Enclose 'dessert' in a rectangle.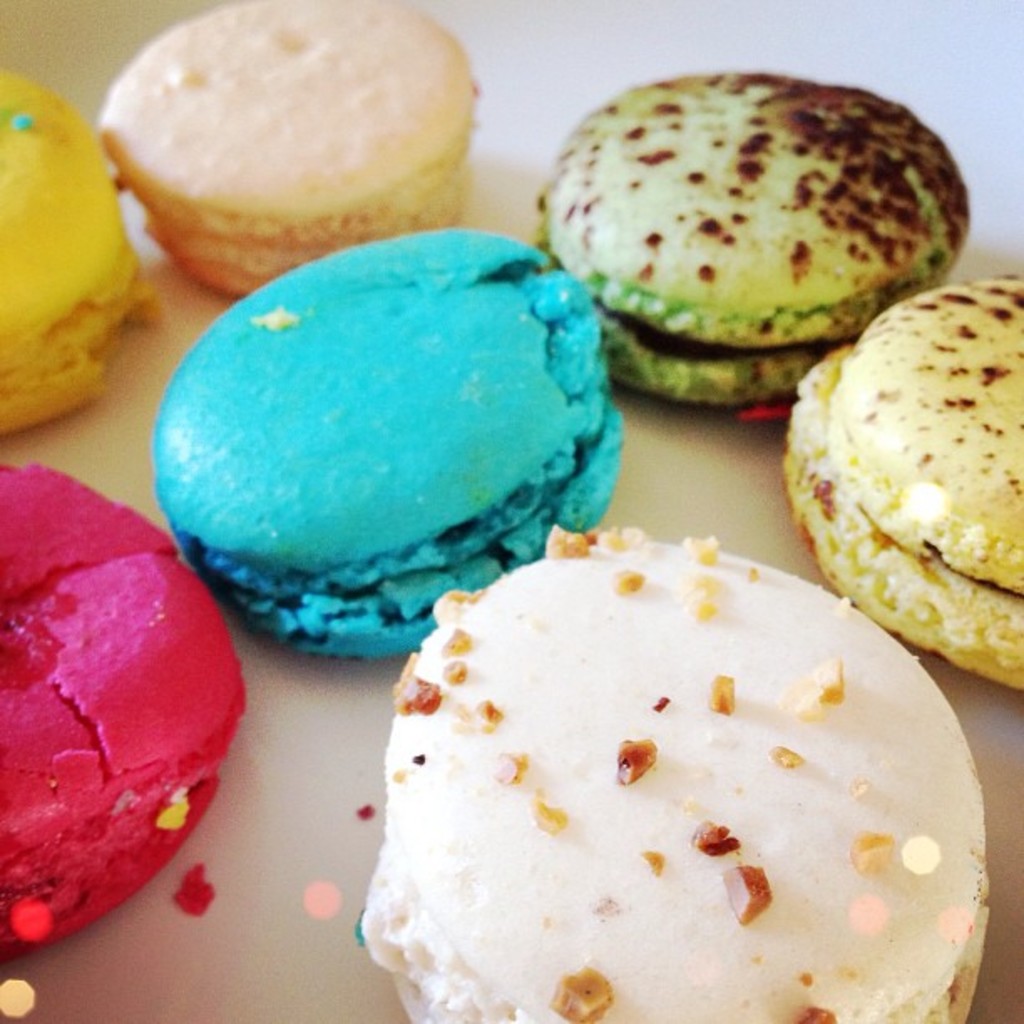
crop(356, 525, 994, 1022).
